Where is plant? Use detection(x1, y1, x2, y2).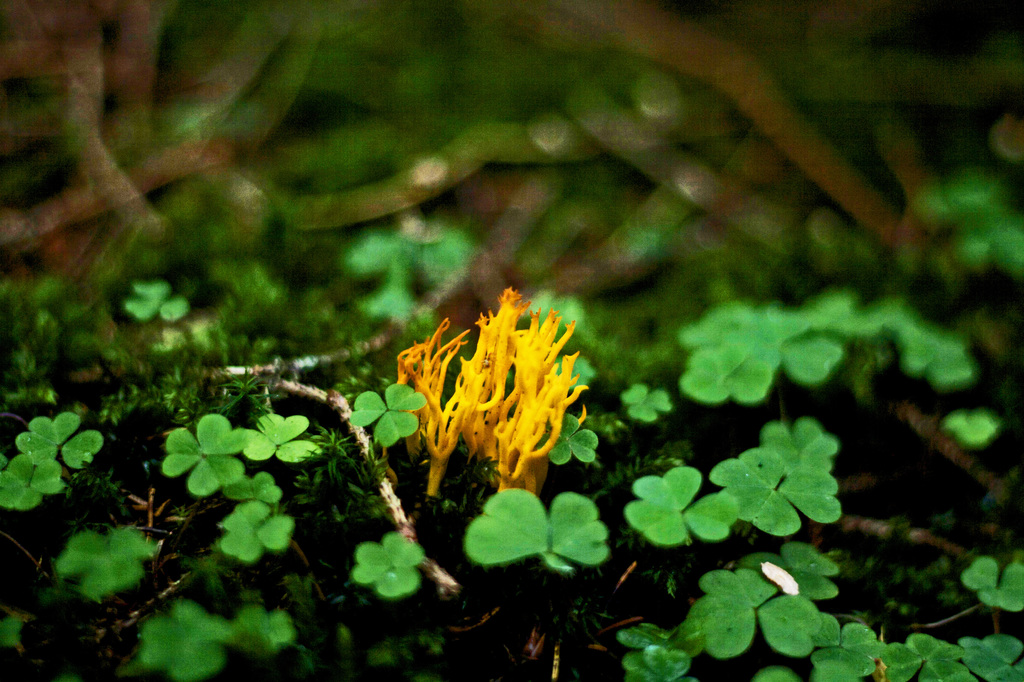
detection(51, 528, 157, 594).
